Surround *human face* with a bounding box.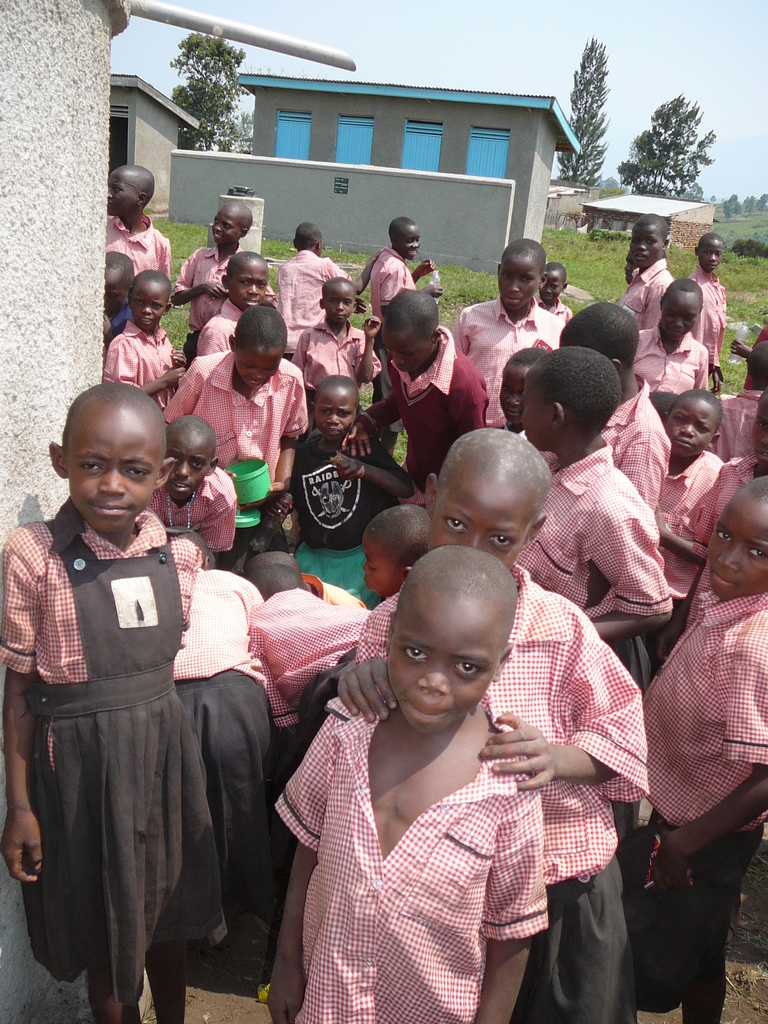
select_region(106, 271, 125, 302).
